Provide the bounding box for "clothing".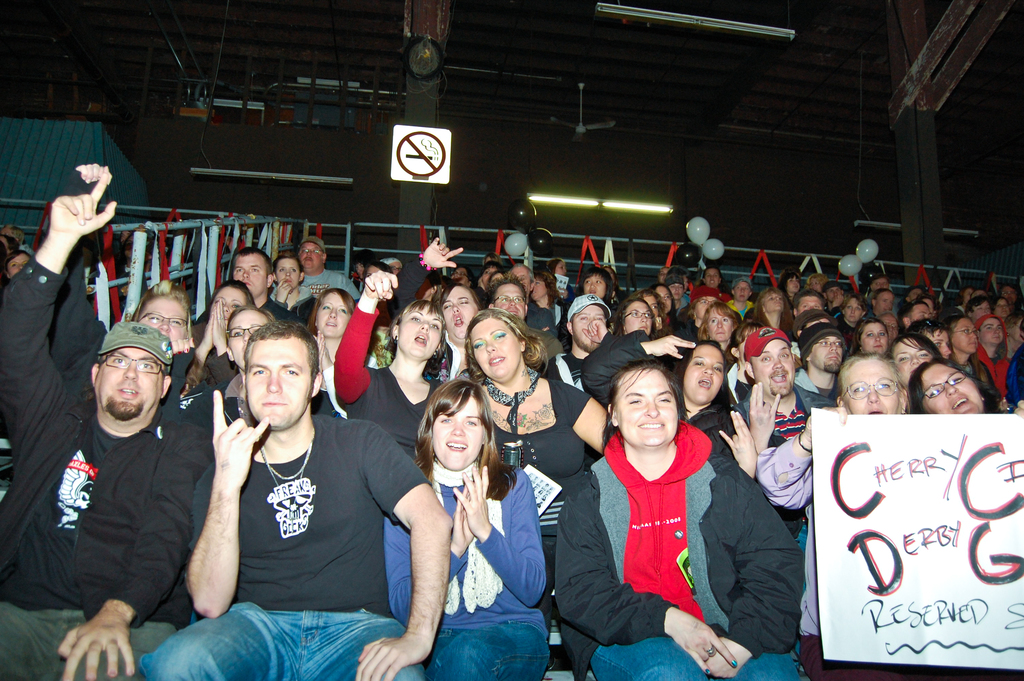
detection(136, 411, 430, 680).
